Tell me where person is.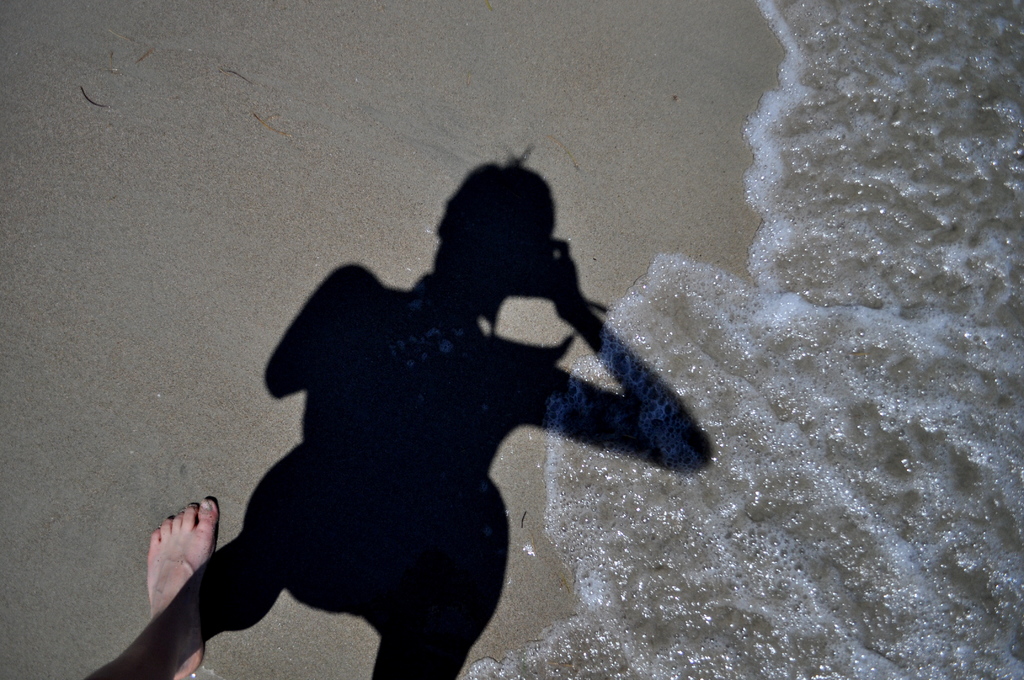
person is at 193 143 687 664.
